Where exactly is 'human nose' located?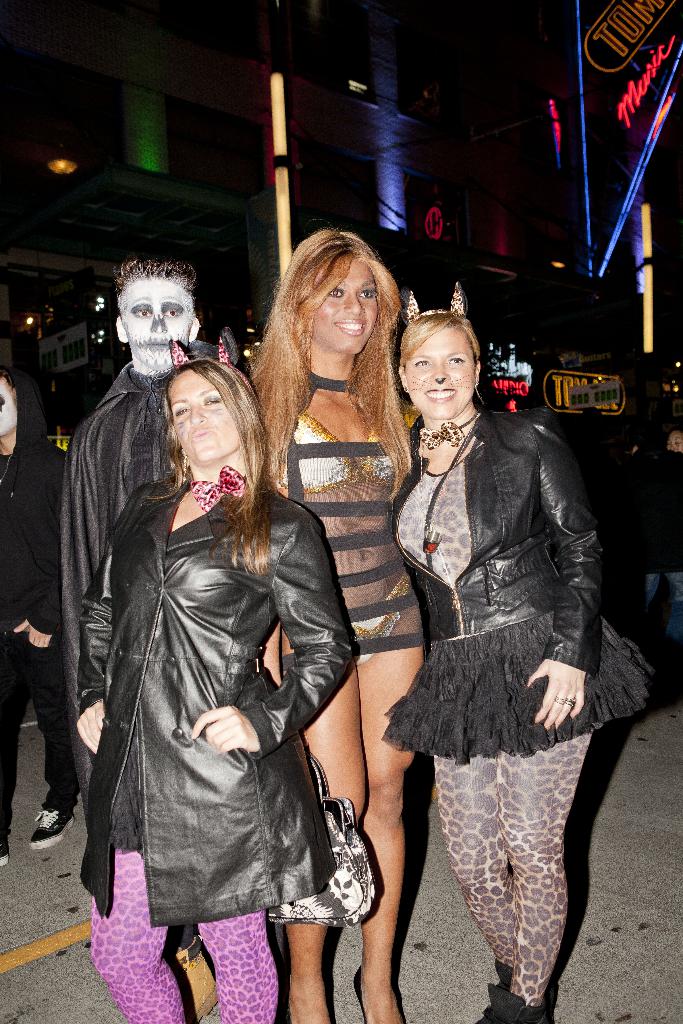
Its bounding box is {"left": 342, "top": 293, "right": 366, "bottom": 316}.
